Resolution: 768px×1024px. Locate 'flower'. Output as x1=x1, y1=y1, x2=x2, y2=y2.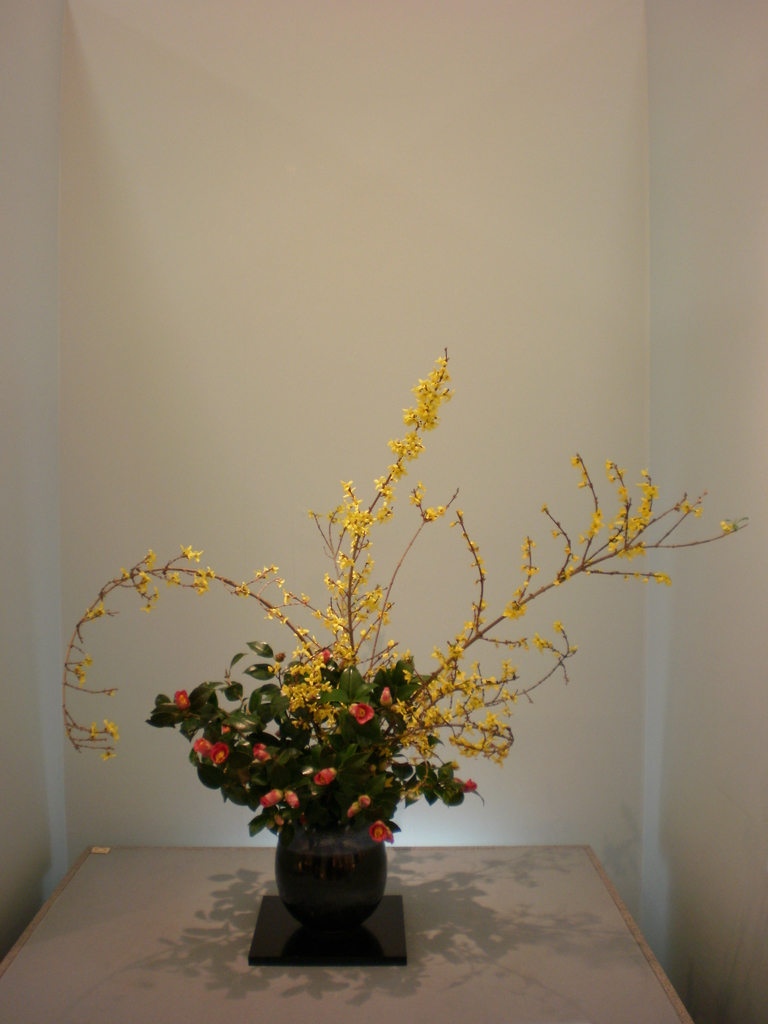
x1=251, y1=741, x2=272, y2=765.
